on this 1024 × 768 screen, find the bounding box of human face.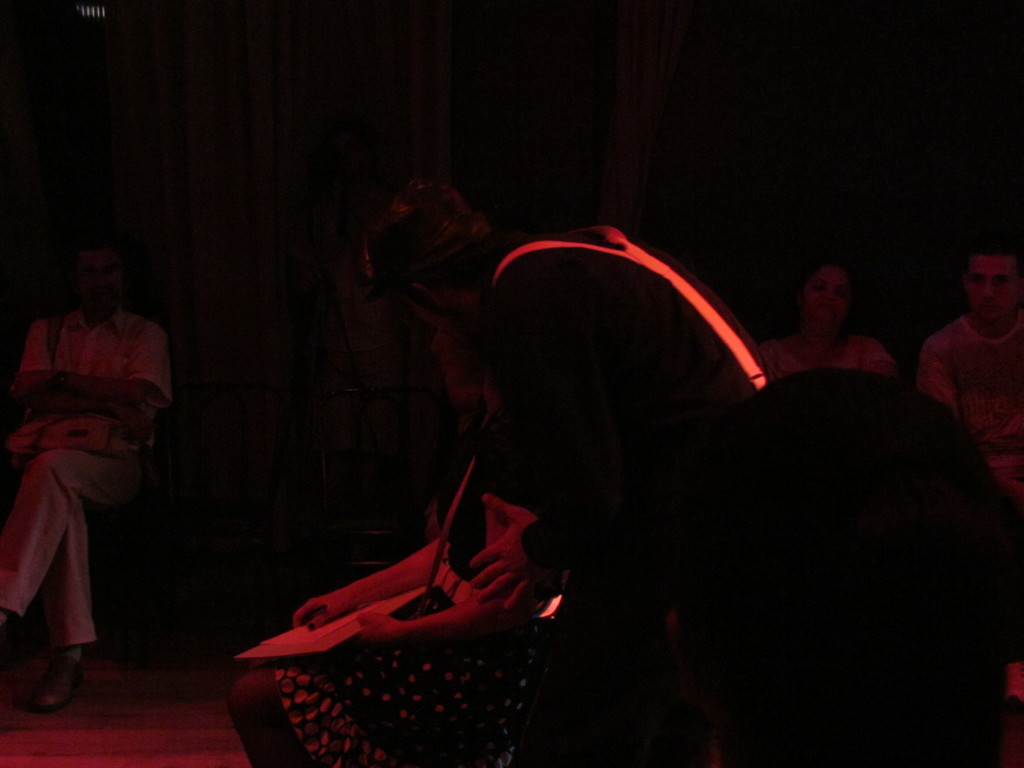
Bounding box: region(964, 254, 1014, 324).
